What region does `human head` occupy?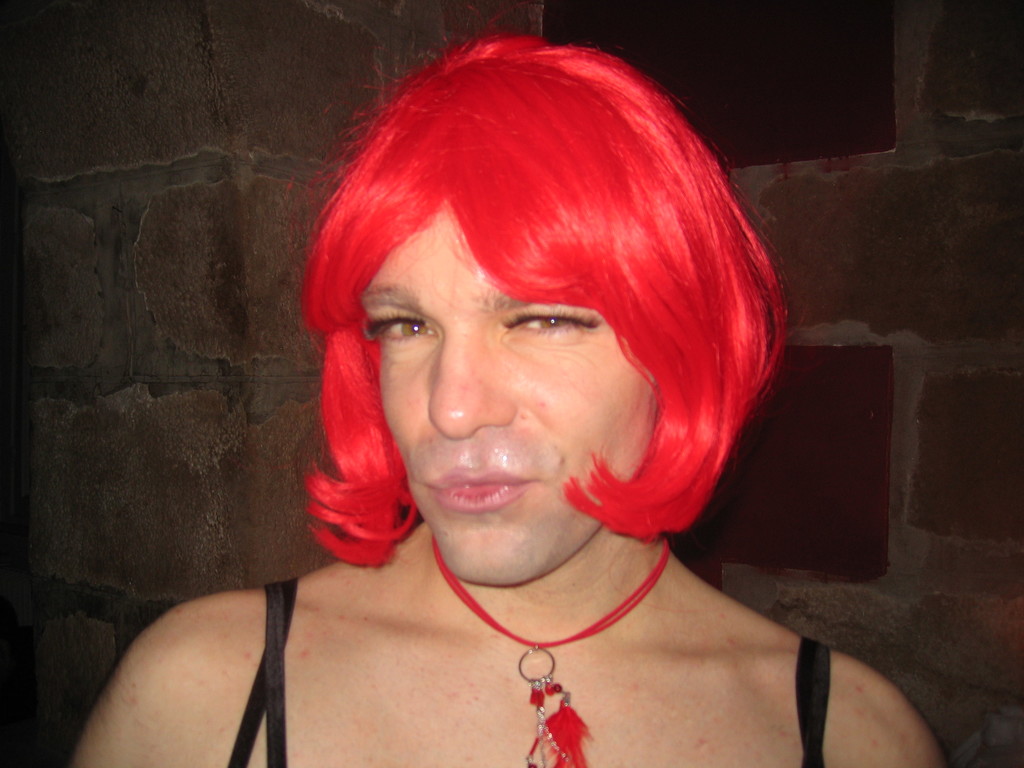
pyautogui.locateOnScreen(300, 25, 762, 579).
